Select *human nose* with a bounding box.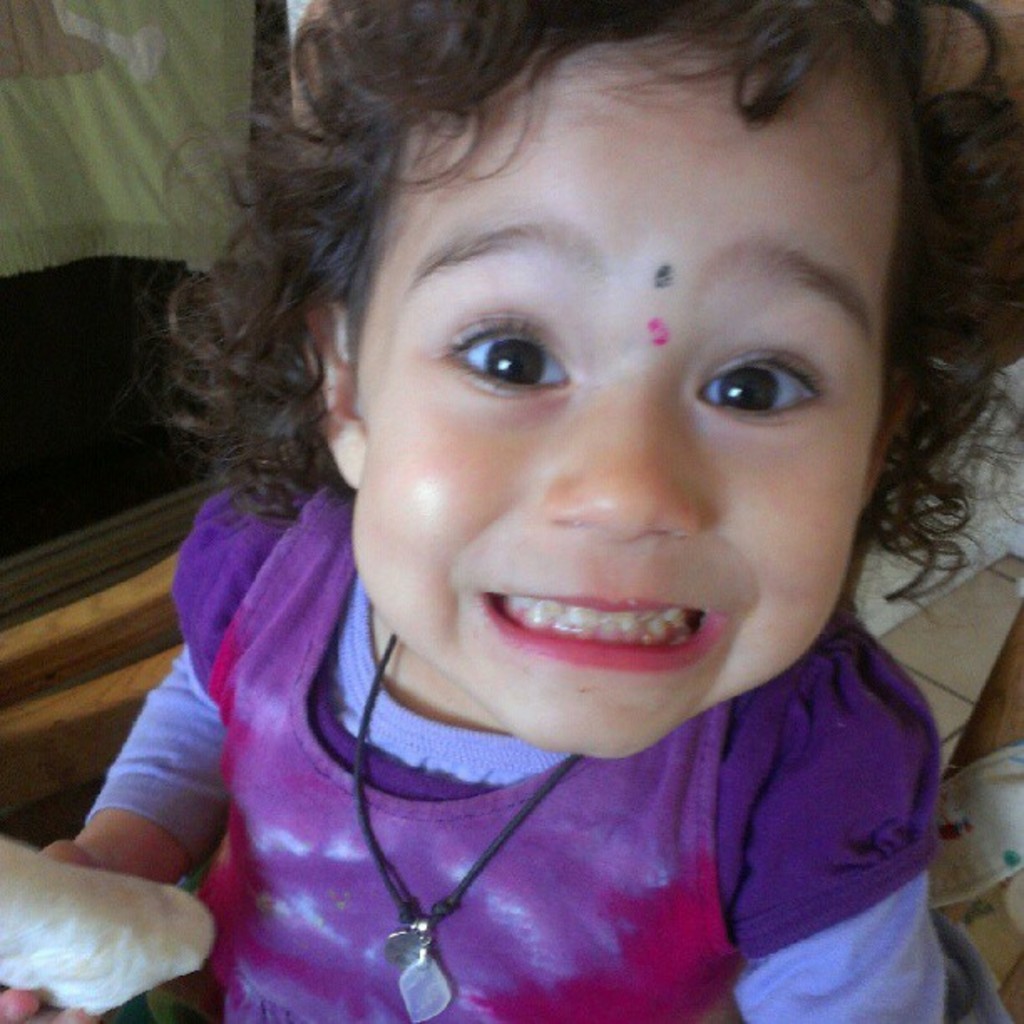
[x1=540, y1=360, x2=723, y2=572].
